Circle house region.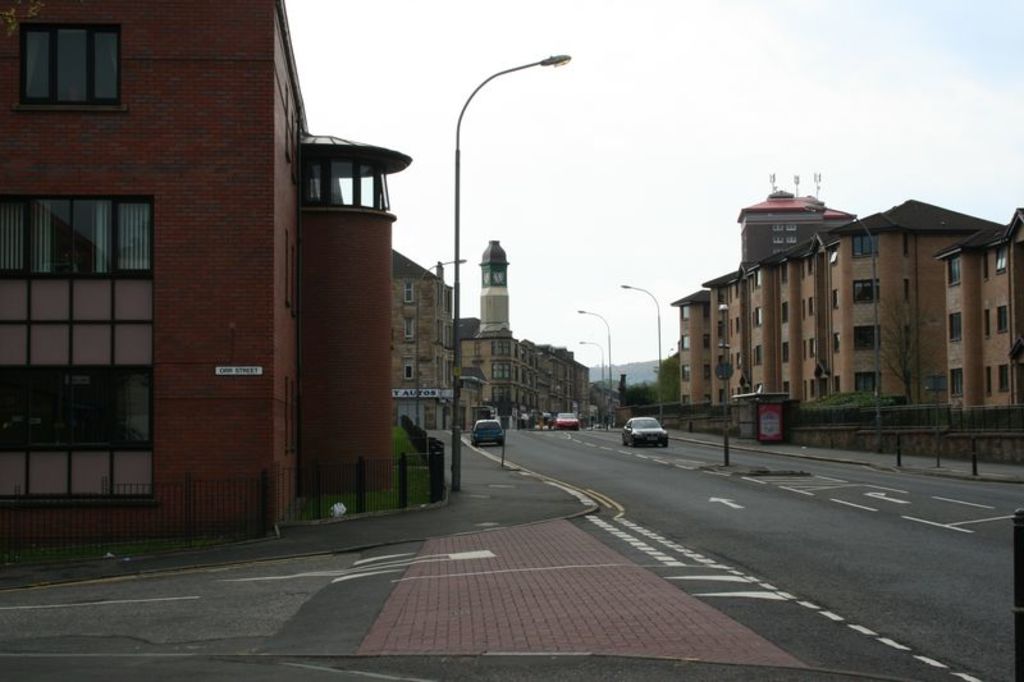
Region: 669:198:1023:481.
